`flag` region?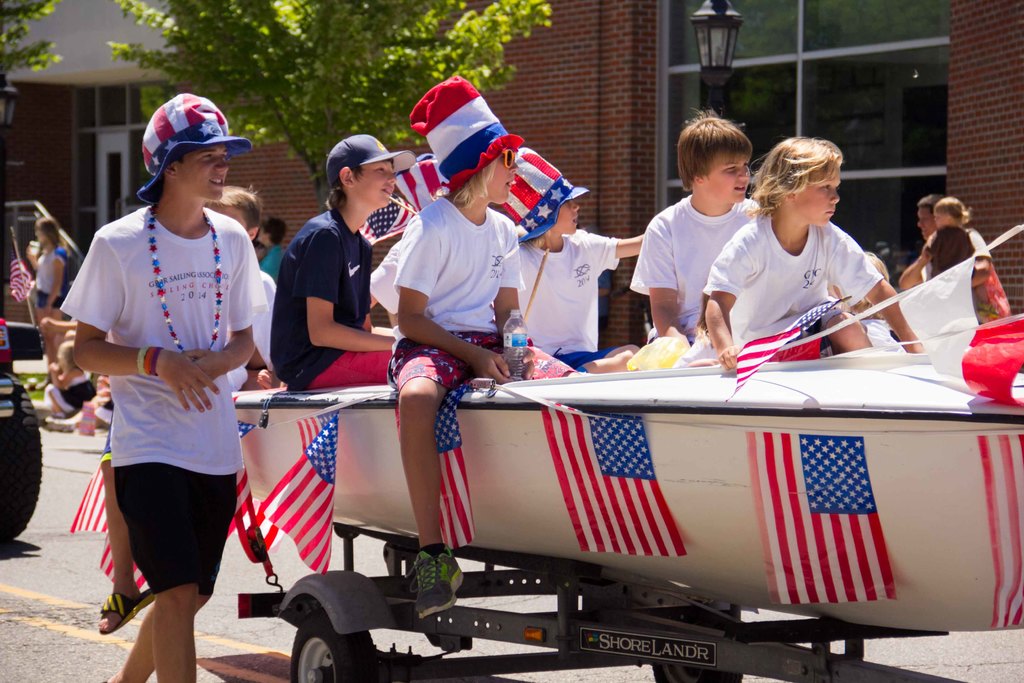
l=540, t=398, r=688, b=558
